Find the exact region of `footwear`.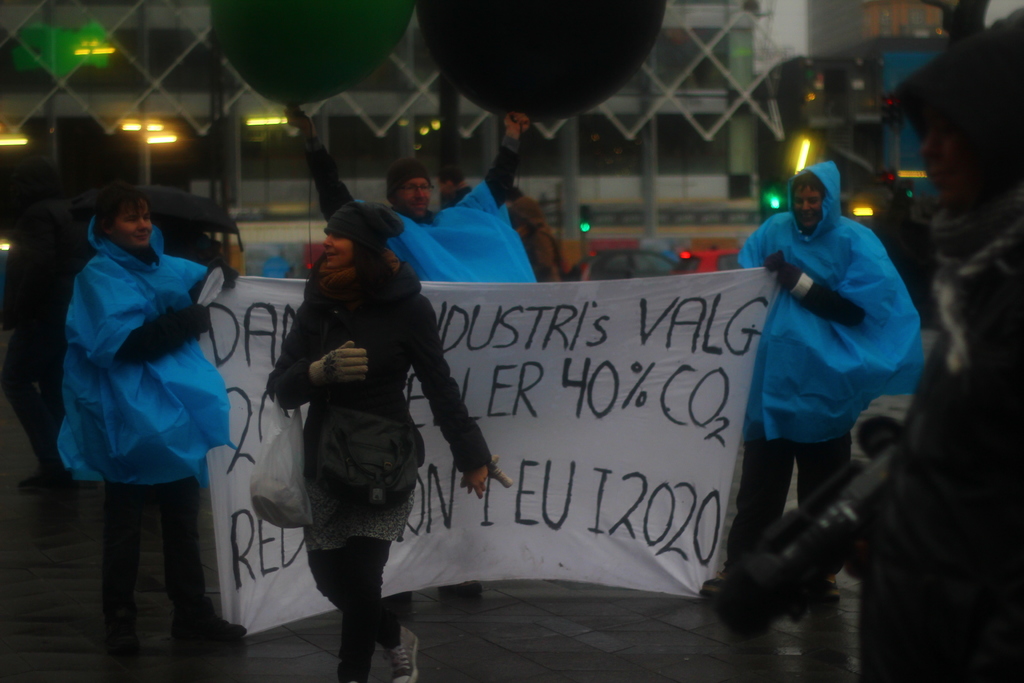
Exact region: <region>22, 469, 82, 491</region>.
